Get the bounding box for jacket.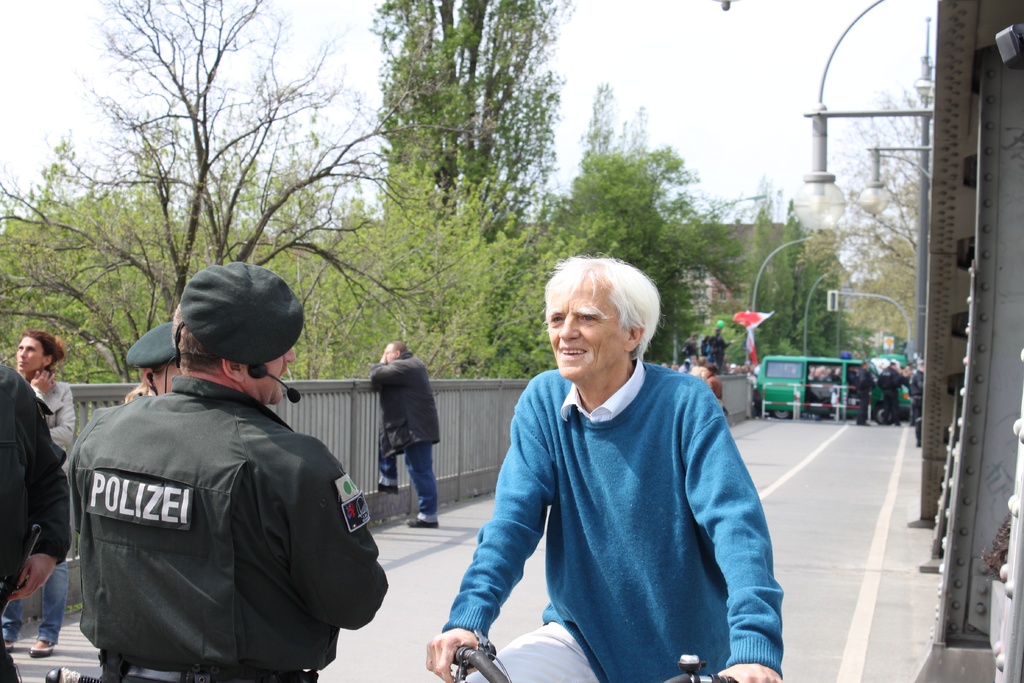
{"left": 0, "top": 363, "right": 54, "bottom": 600}.
